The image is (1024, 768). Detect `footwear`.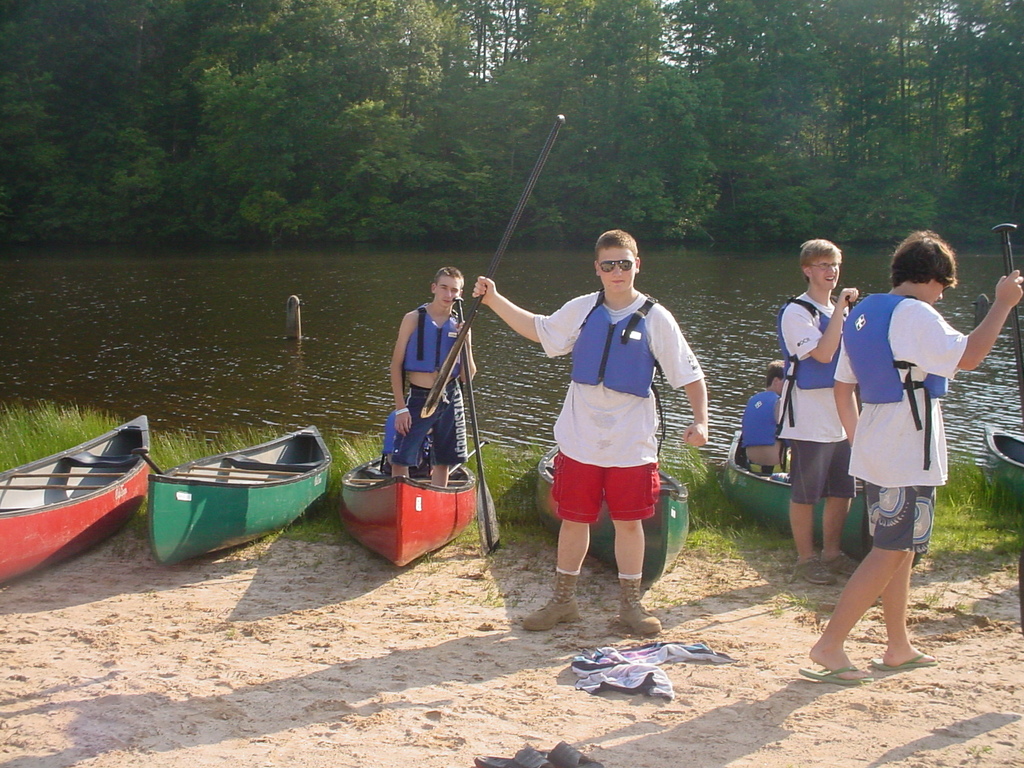
Detection: 616, 577, 660, 631.
